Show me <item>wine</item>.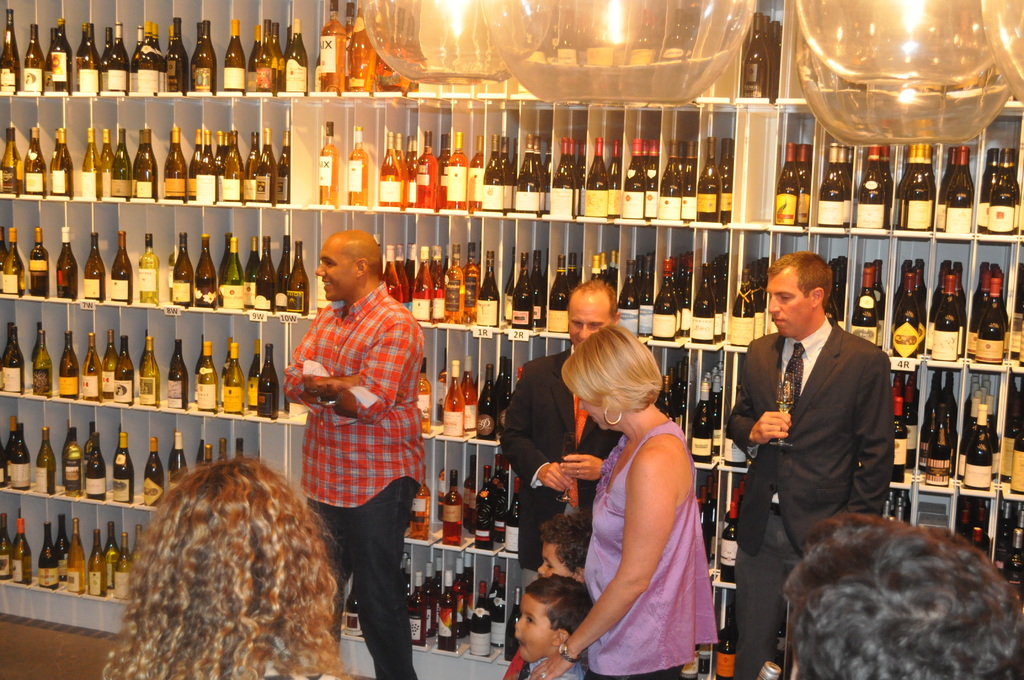
<item>wine</item> is here: BBox(580, 136, 589, 215).
